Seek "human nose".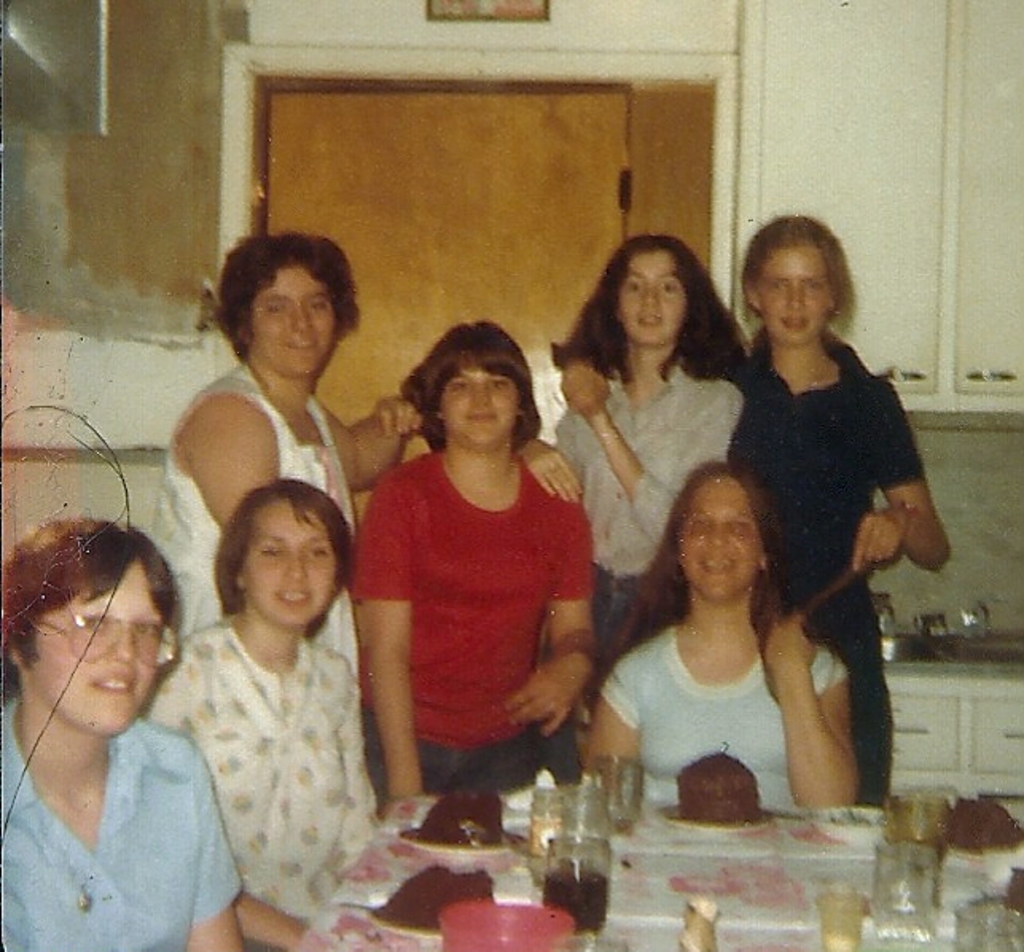
Rect(705, 525, 728, 544).
